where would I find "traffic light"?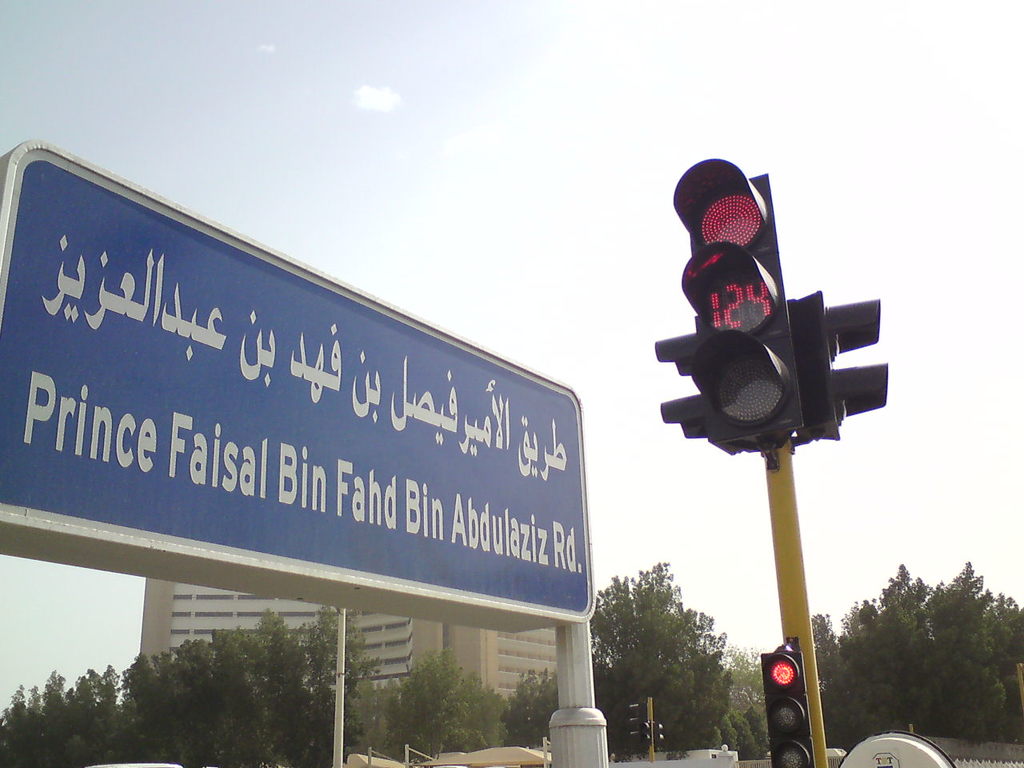
At BBox(650, 156, 888, 472).
